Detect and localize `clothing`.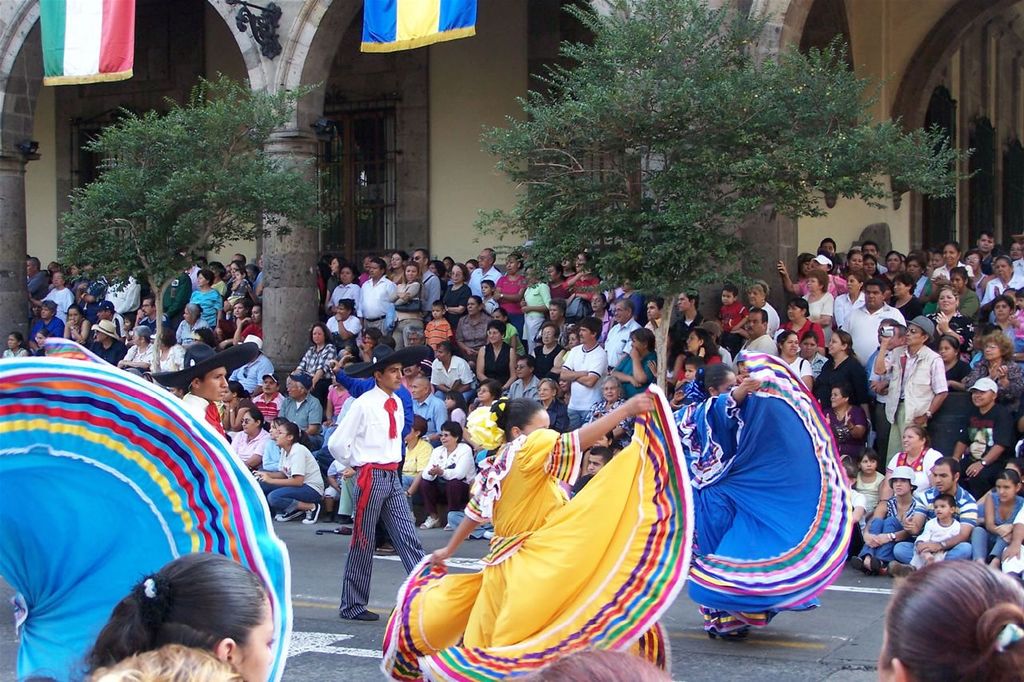
Localized at 263,440,324,522.
